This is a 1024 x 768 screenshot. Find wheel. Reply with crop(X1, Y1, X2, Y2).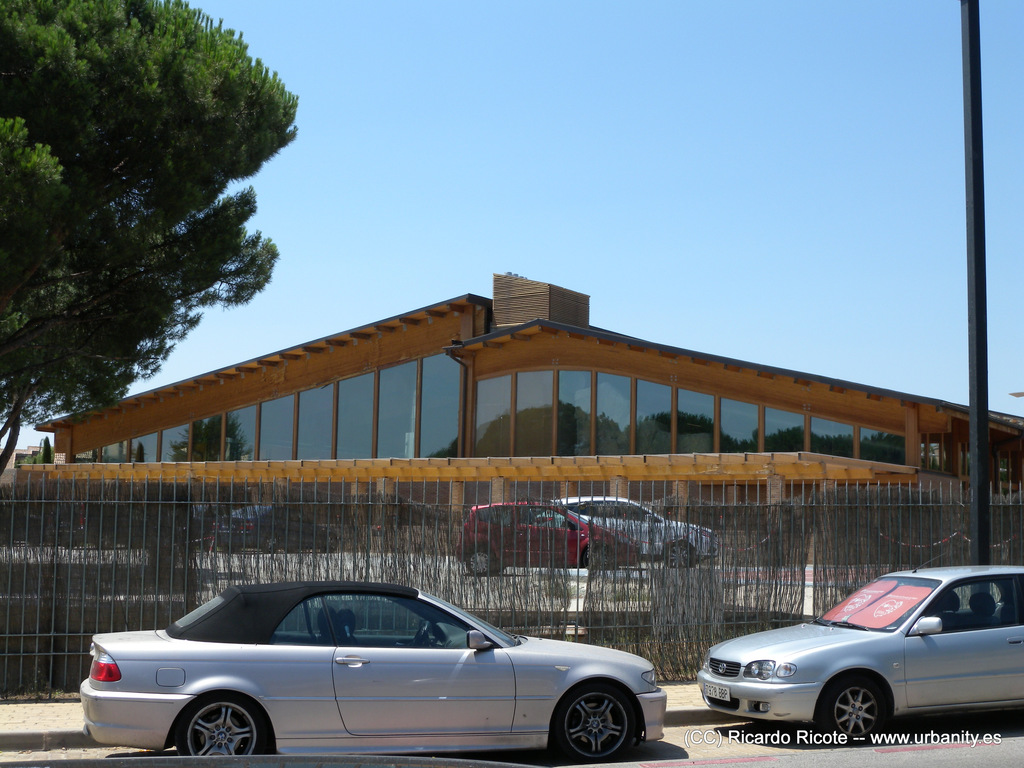
crop(664, 542, 698, 569).
